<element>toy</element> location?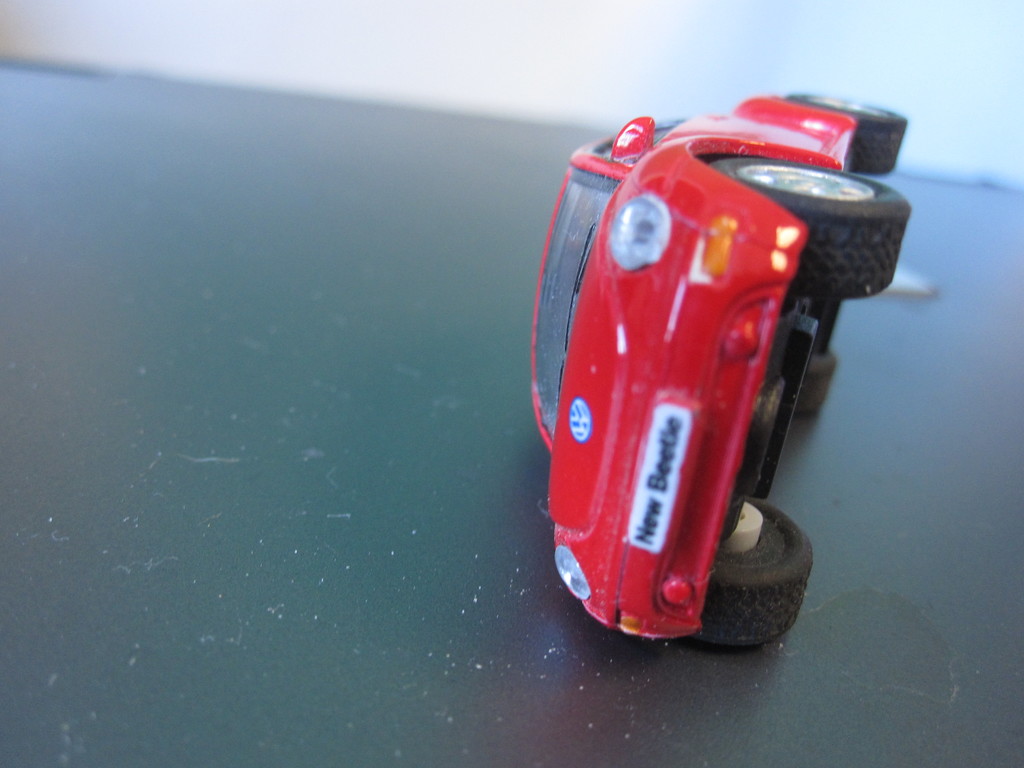
pyautogui.locateOnScreen(527, 86, 915, 642)
